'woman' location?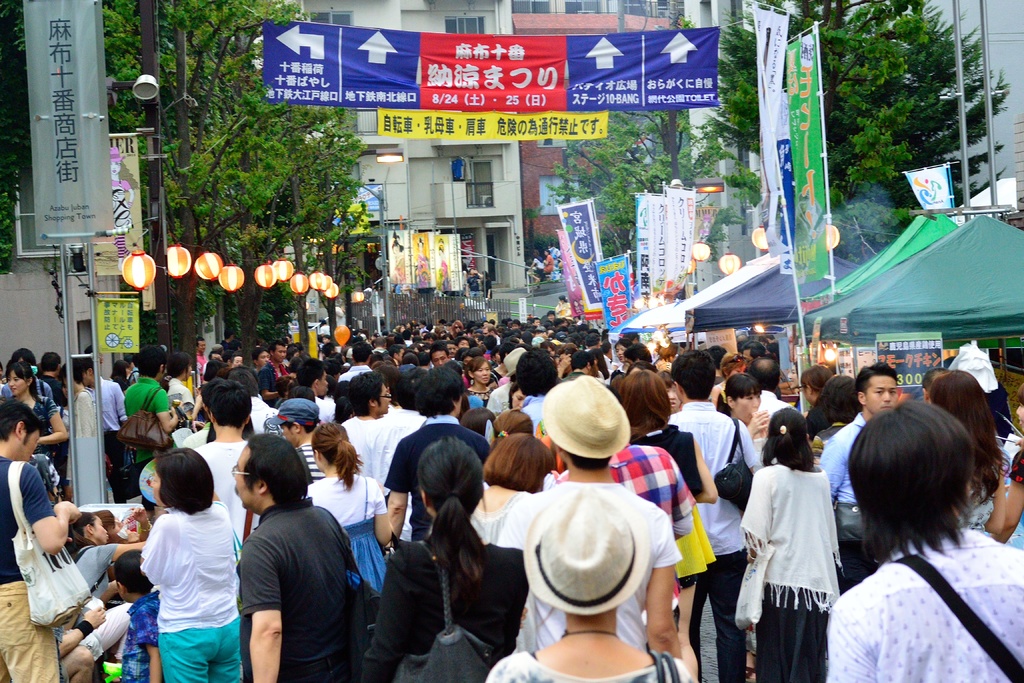
(left=724, top=353, right=741, bottom=381)
